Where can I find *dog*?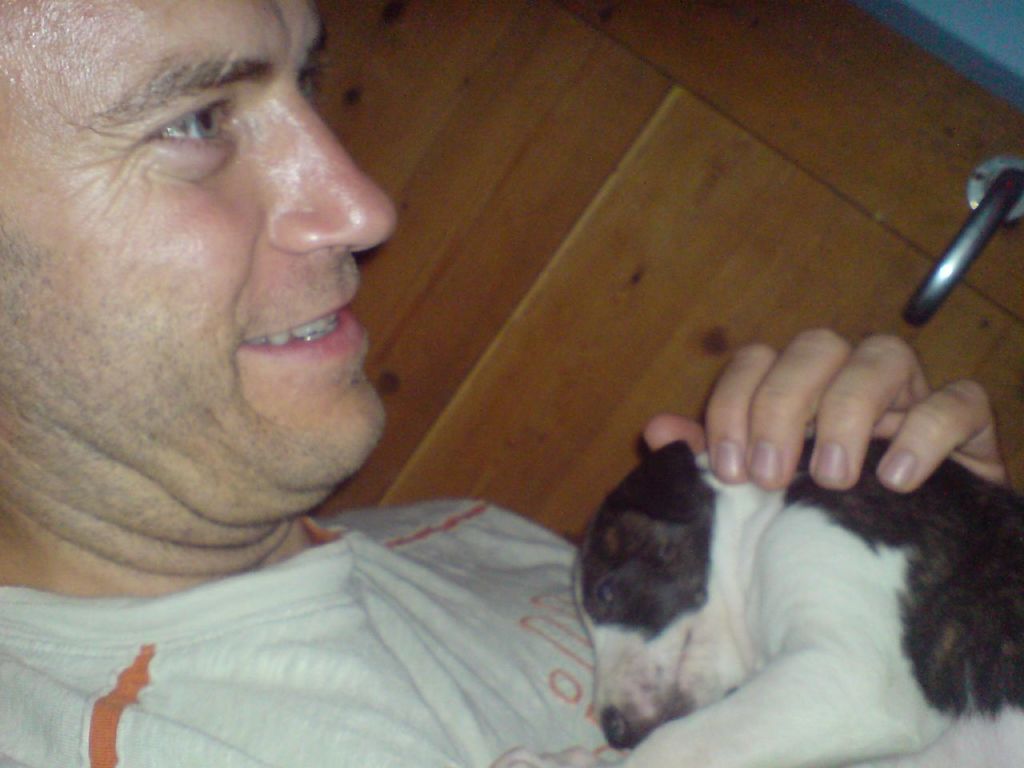
You can find it at x1=485, y1=436, x2=1023, y2=767.
